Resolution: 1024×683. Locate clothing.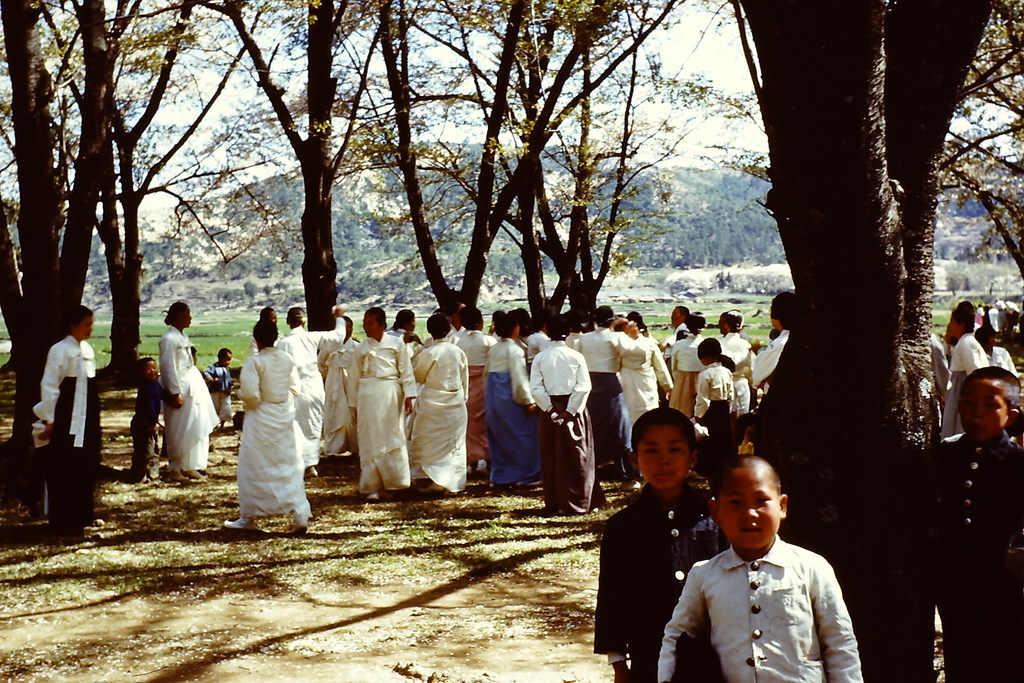
{"x1": 677, "y1": 325, "x2": 700, "y2": 348}.
